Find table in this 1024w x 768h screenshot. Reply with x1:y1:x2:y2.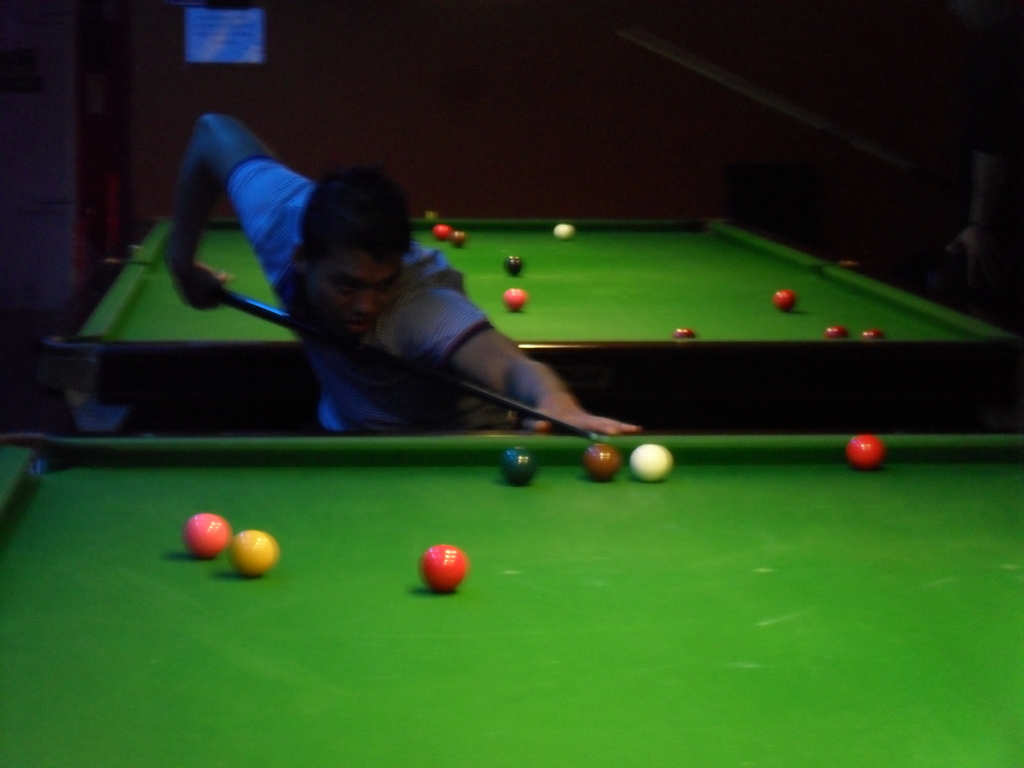
42:208:1023:419.
